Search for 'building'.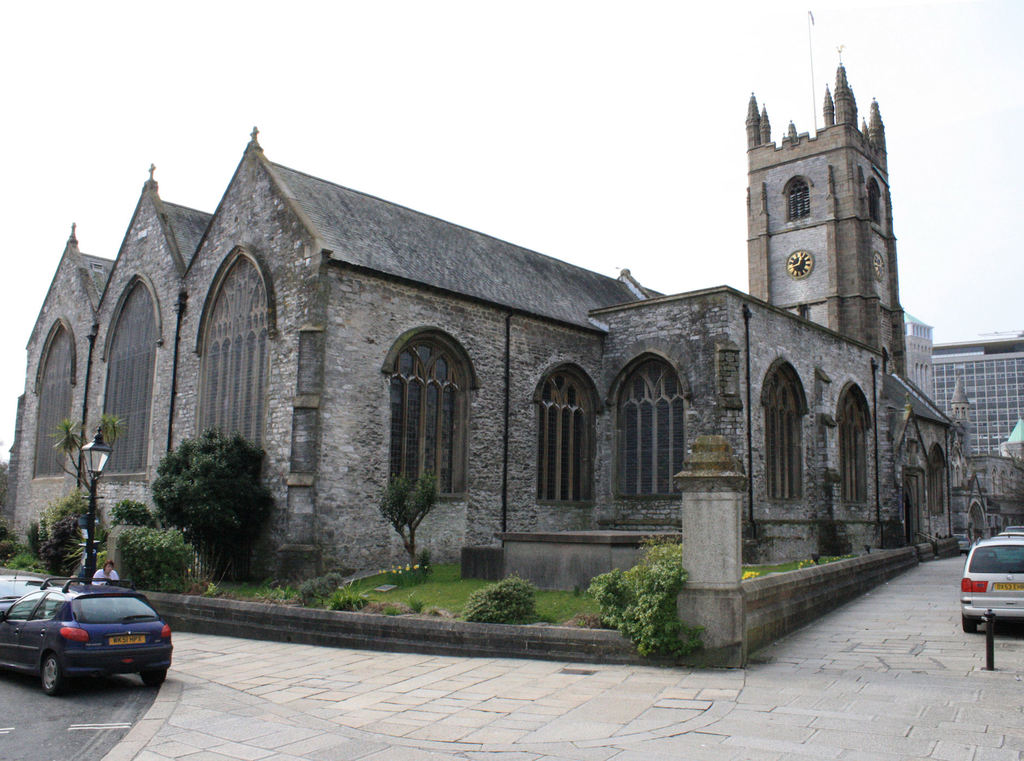
Found at <bbox>931, 330, 1023, 455</bbox>.
